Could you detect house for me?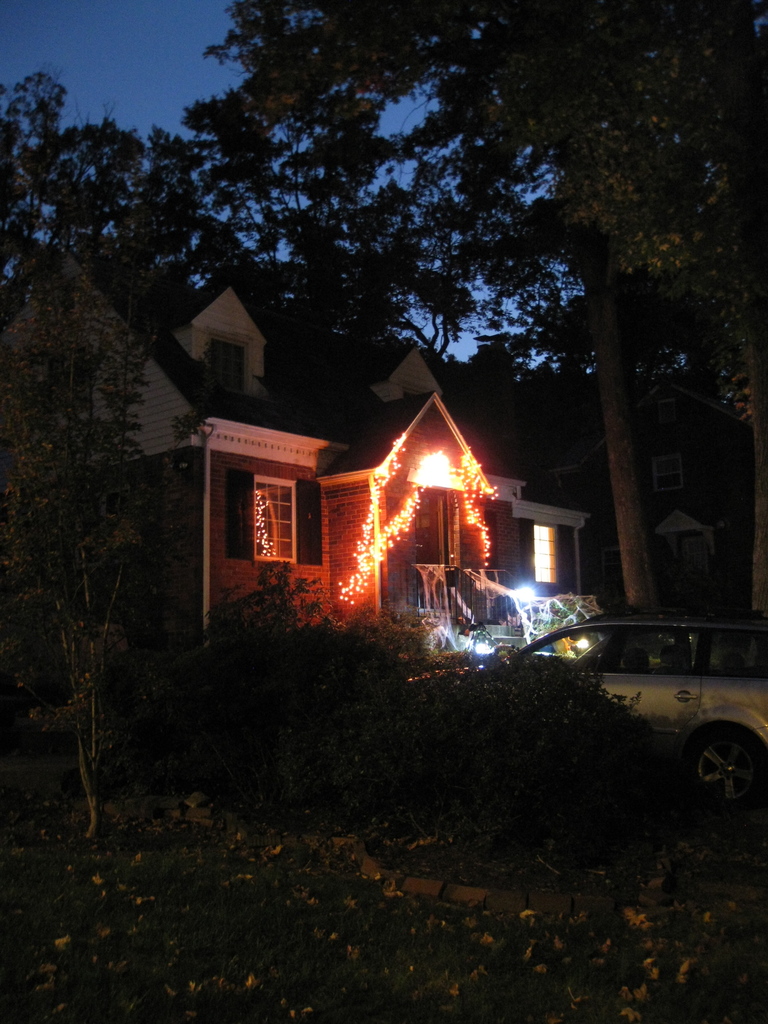
Detection result: pyautogui.locateOnScreen(0, 238, 596, 699).
